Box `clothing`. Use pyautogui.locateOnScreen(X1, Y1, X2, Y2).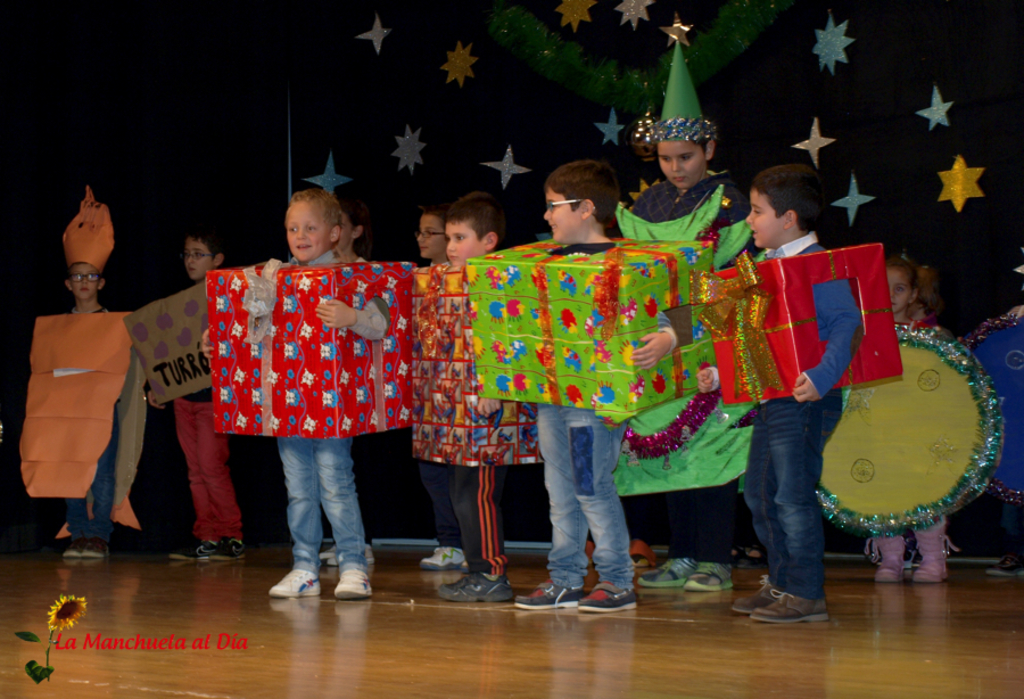
pyautogui.locateOnScreen(872, 307, 955, 577).
